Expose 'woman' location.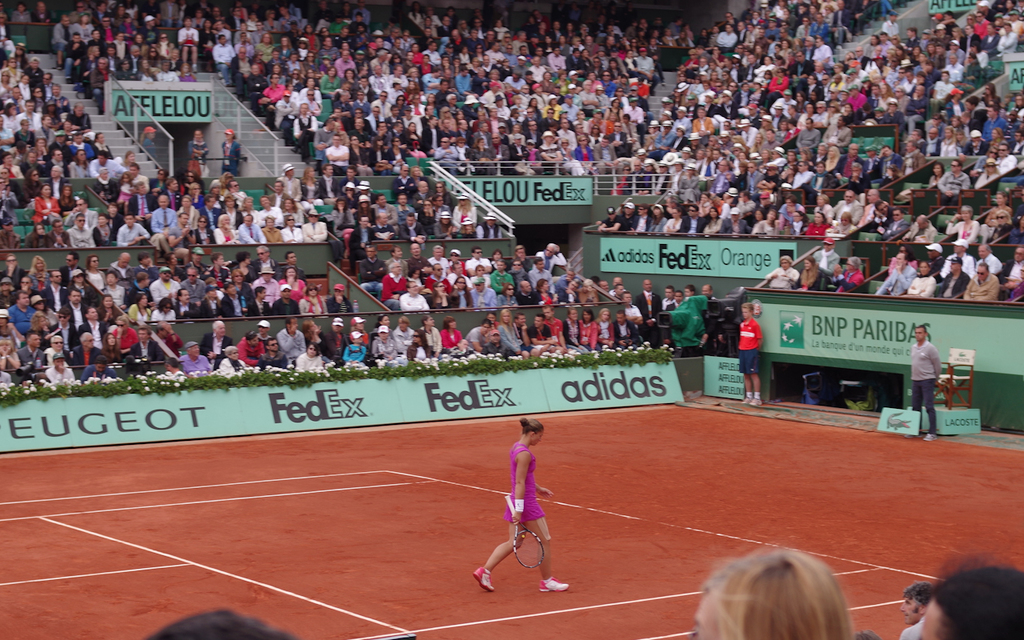
Exposed at {"x1": 313, "y1": 118, "x2": 336, "y2": 165}.
